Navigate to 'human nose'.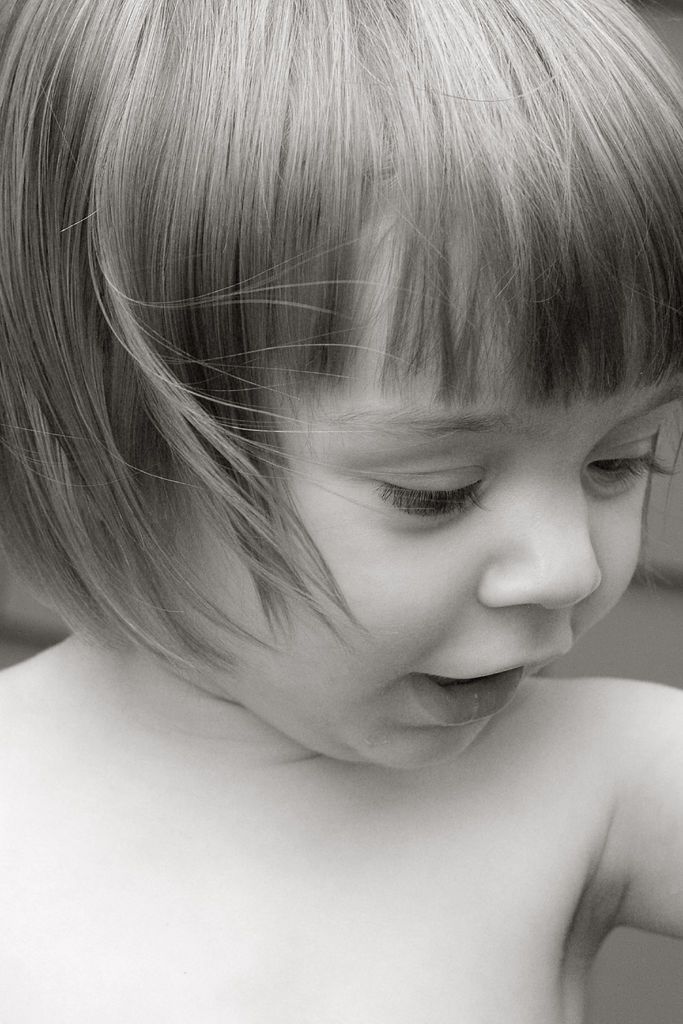
Navigation target: (470, 484, 605, 611).
